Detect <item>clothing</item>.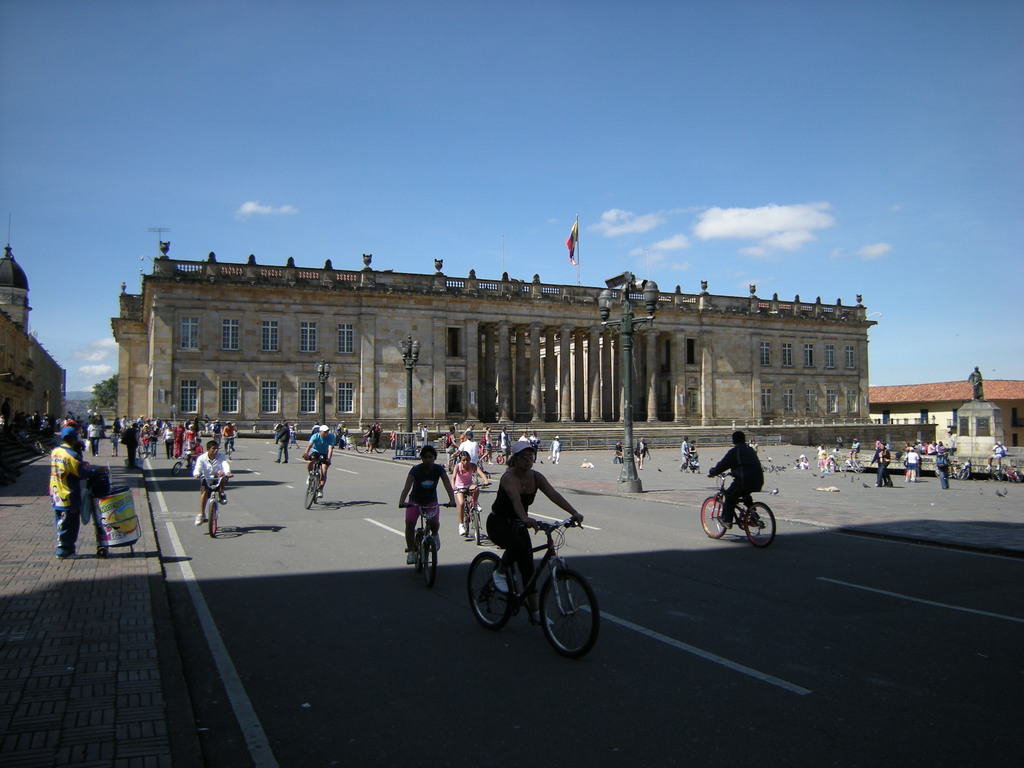
Detected at <box>161,429,172,461</box>.
